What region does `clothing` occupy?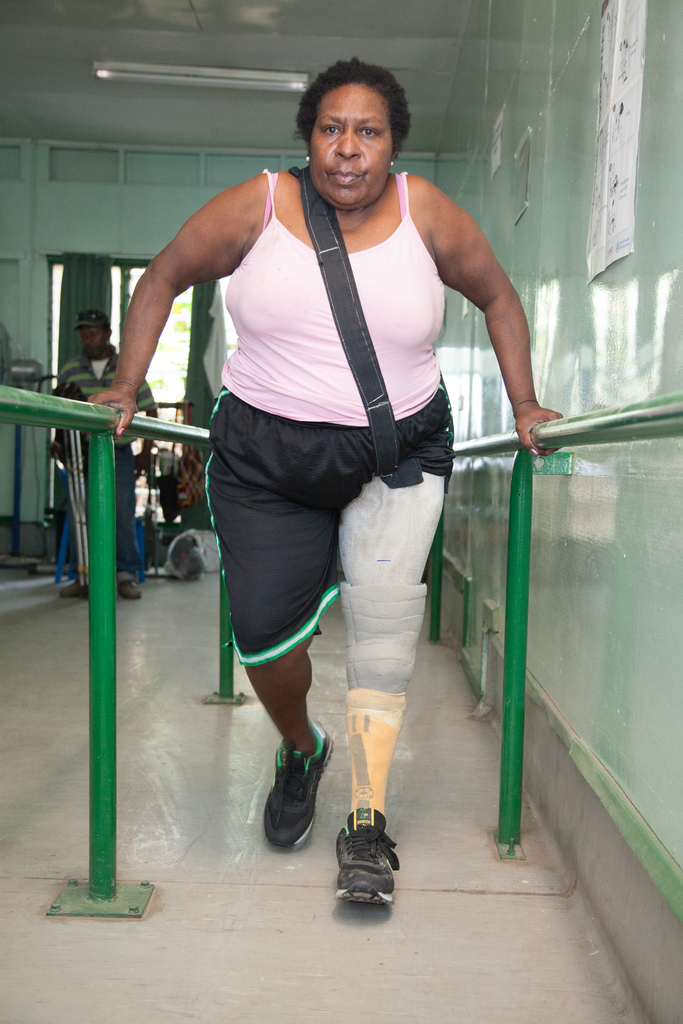
56 340 161 580.
